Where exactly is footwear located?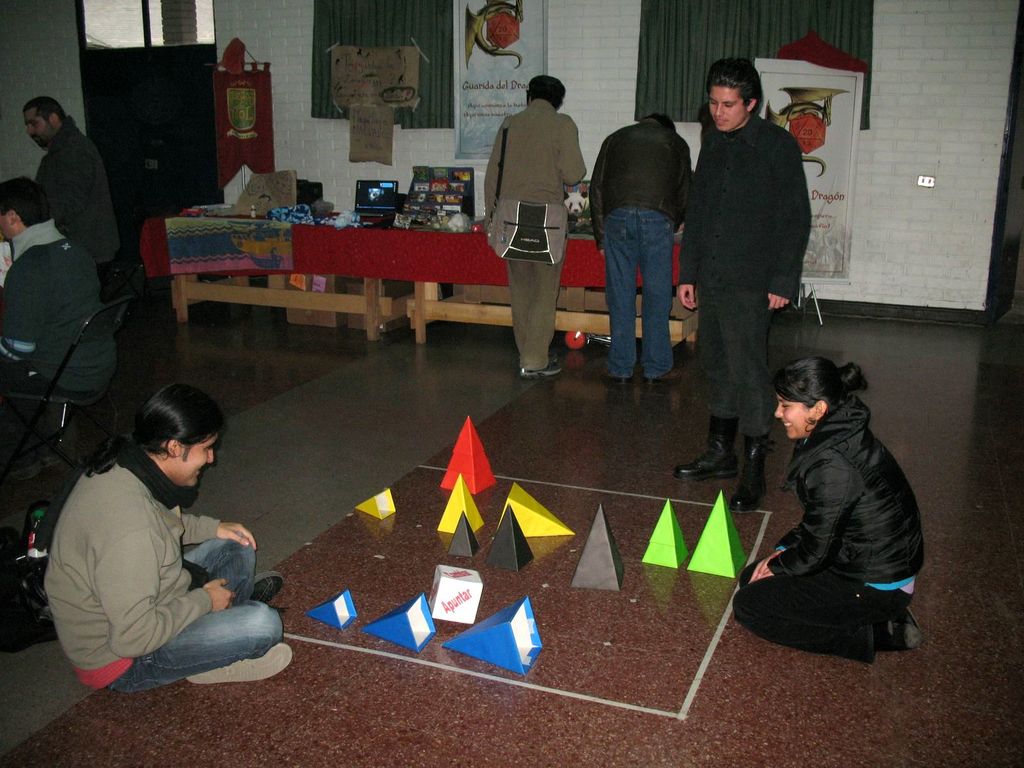
Its bounding box is (187,651,295,683).
